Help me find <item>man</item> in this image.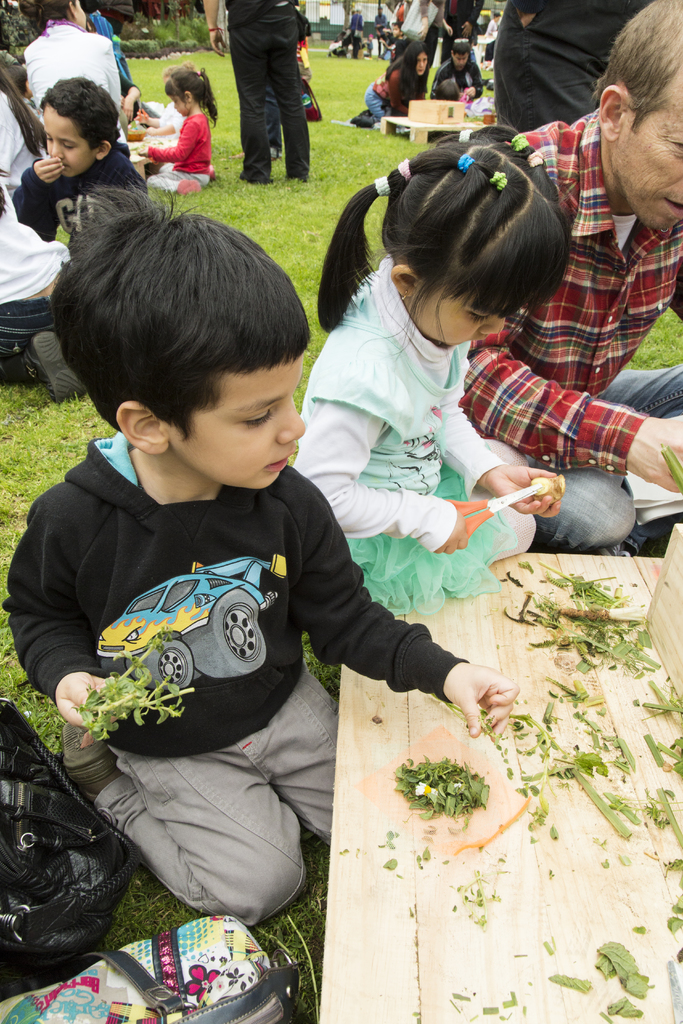
Found it: (458,0,682,558).
